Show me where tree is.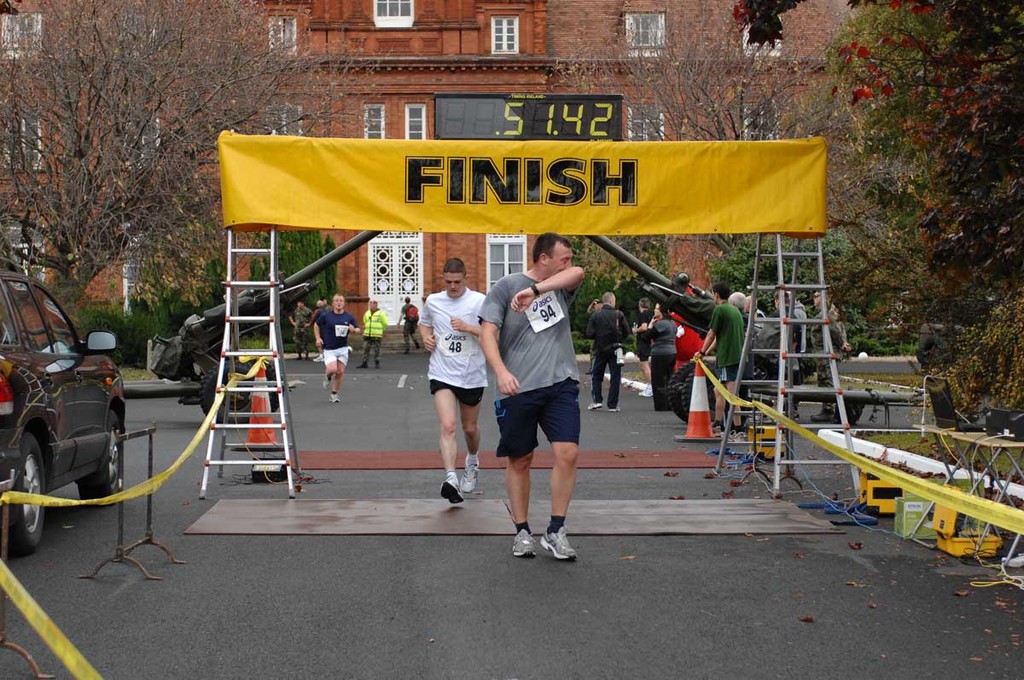
tree is at locate(578, 272, 676, 358).
